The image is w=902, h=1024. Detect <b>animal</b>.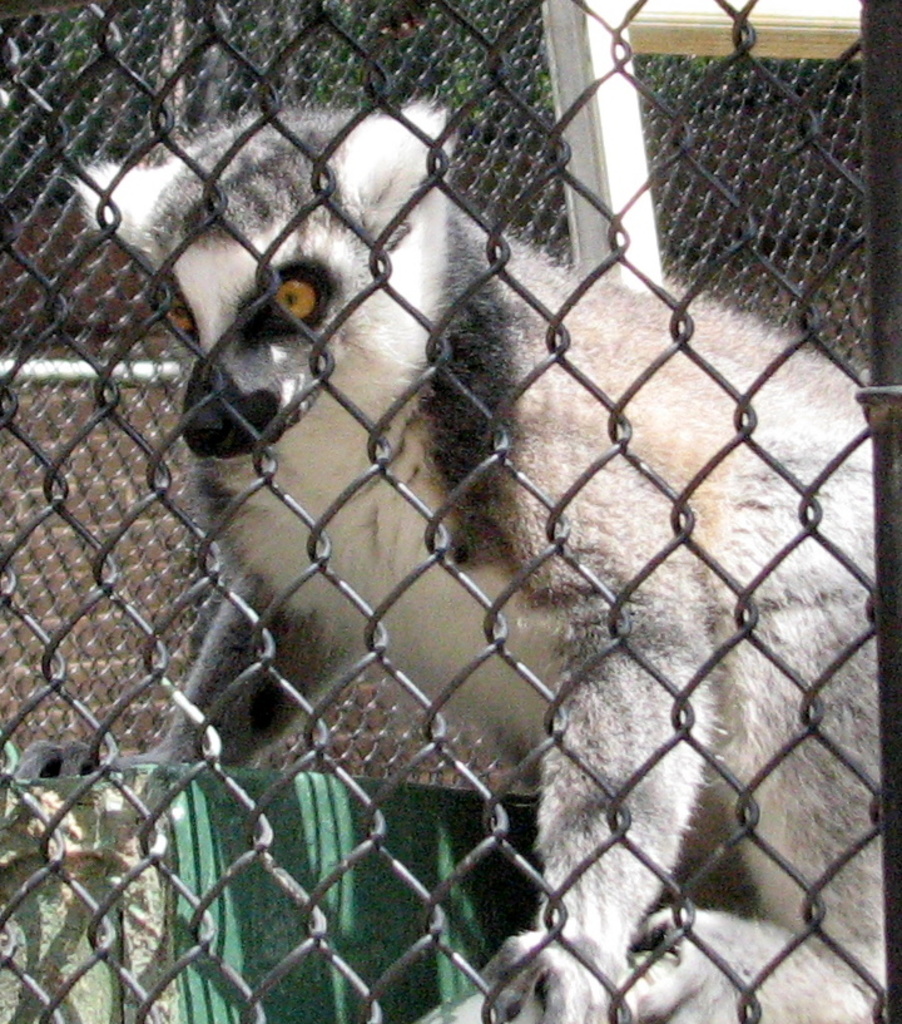
Detection: [60,97,887,1023].
